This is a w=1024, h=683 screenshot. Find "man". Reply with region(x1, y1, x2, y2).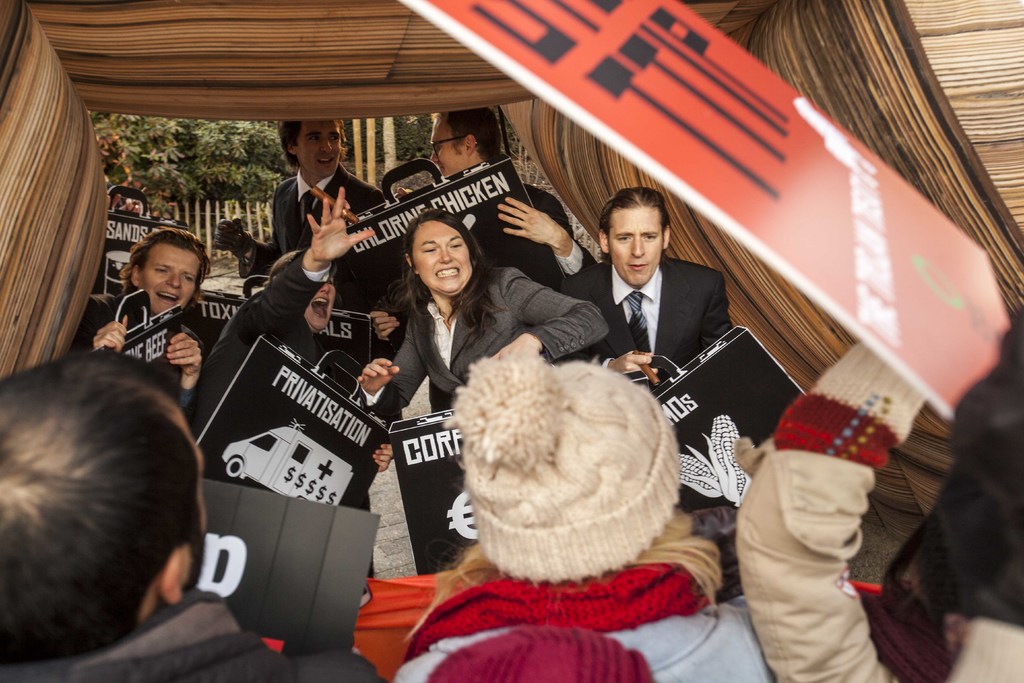
region(429, 101, 598, 299).
